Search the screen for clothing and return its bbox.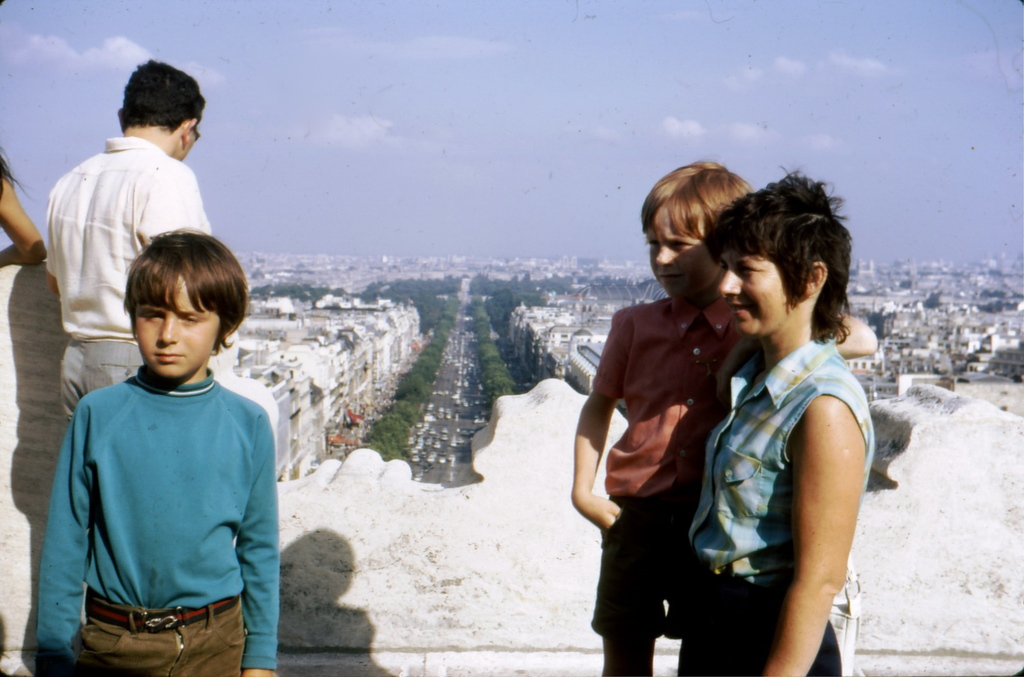
Found: [x1=683, y1=339, x2=868, y2=676].
